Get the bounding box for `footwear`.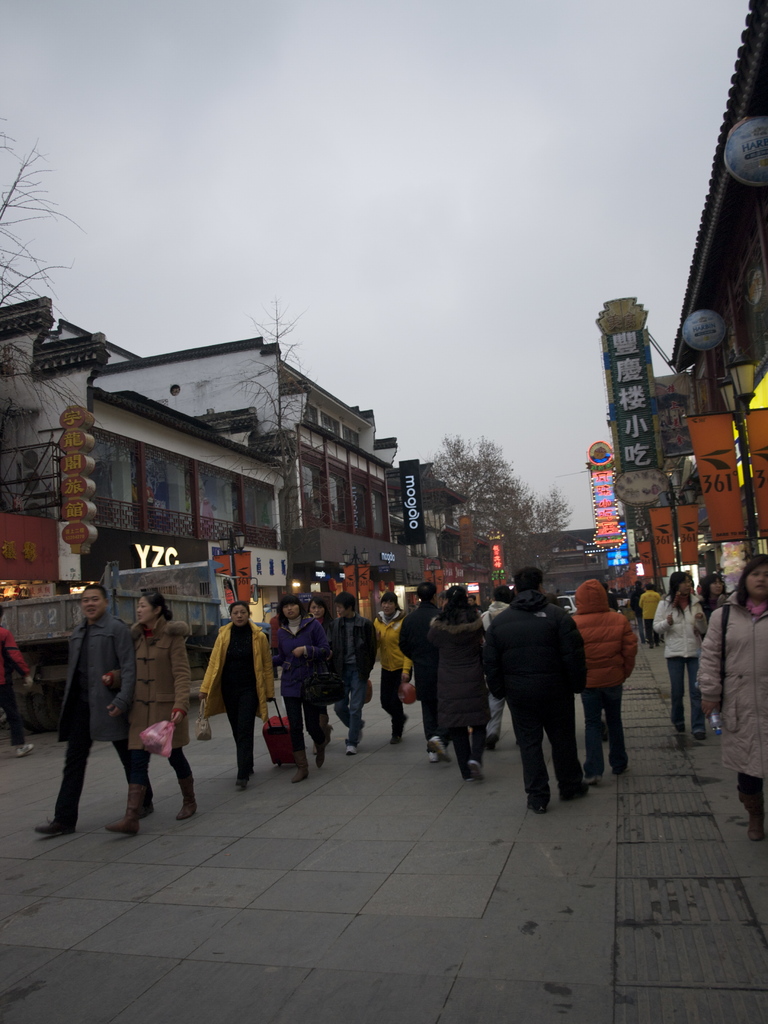
[33,816,81,840].
